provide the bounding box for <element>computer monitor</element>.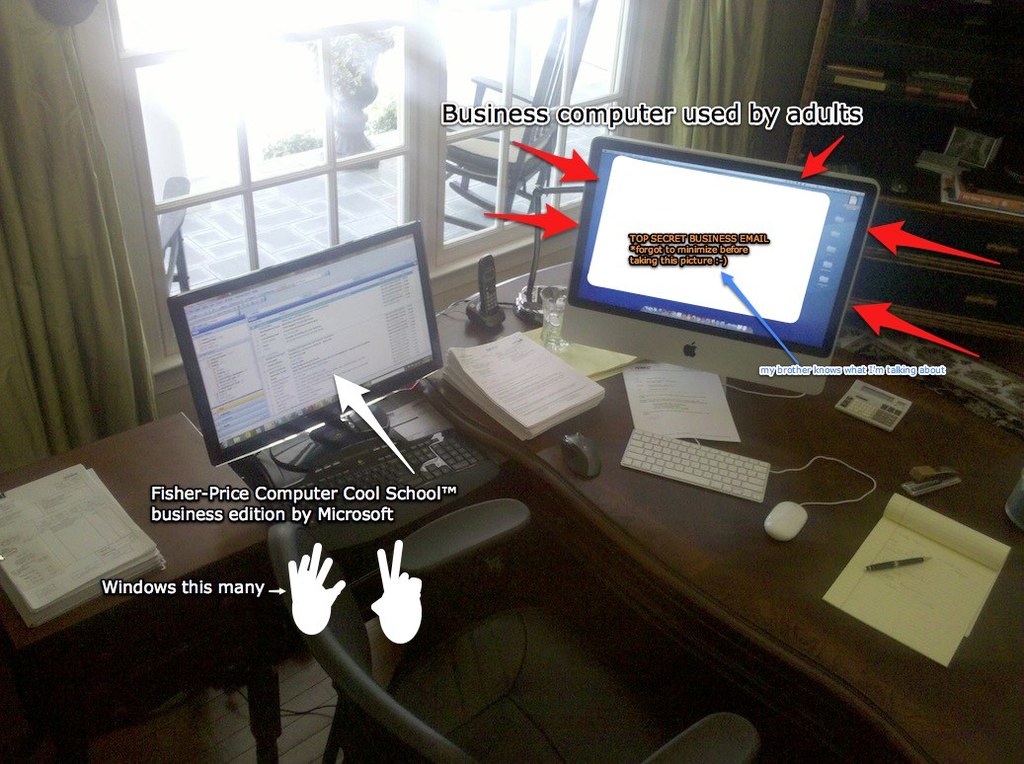
l=538, t=136, r=888, b=396.
